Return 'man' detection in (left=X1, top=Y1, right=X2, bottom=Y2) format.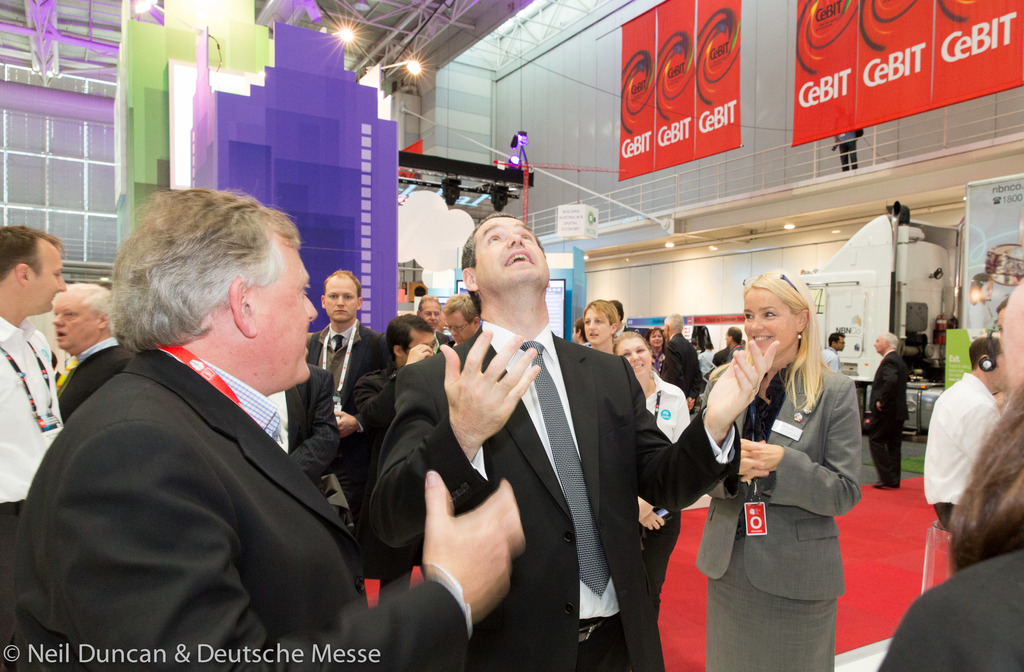
(left=303, top=262, right=397, bottom=609).
